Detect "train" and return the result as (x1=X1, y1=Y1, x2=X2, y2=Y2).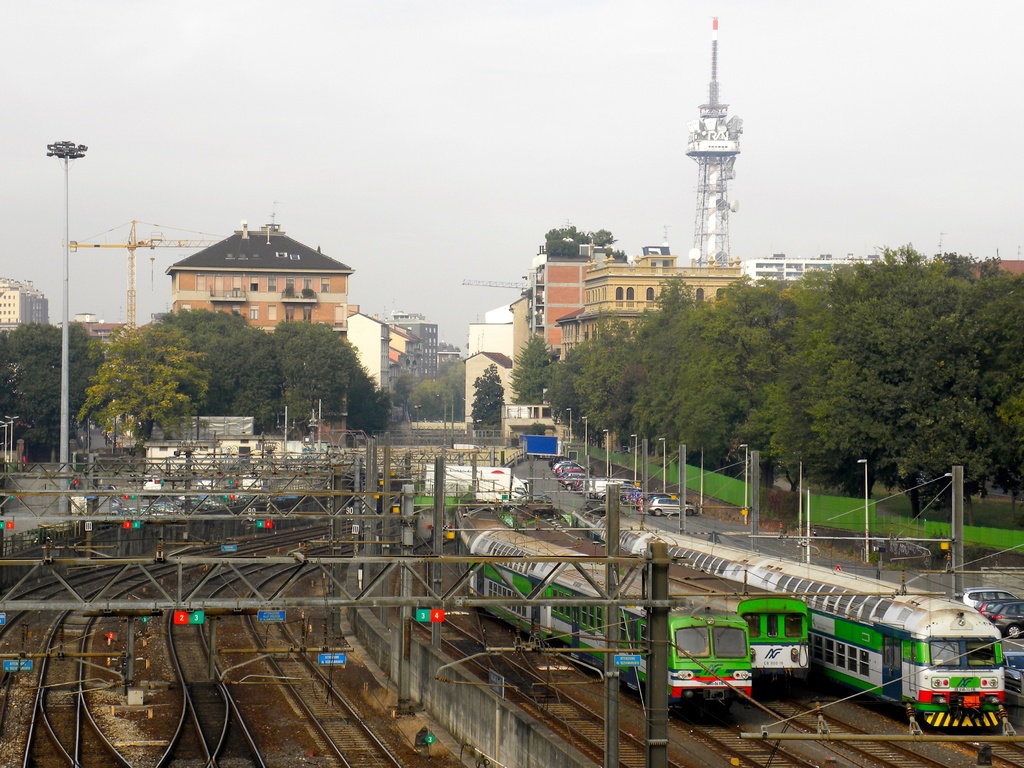
(x1=452, y1=503, x2=752, y2=717).
